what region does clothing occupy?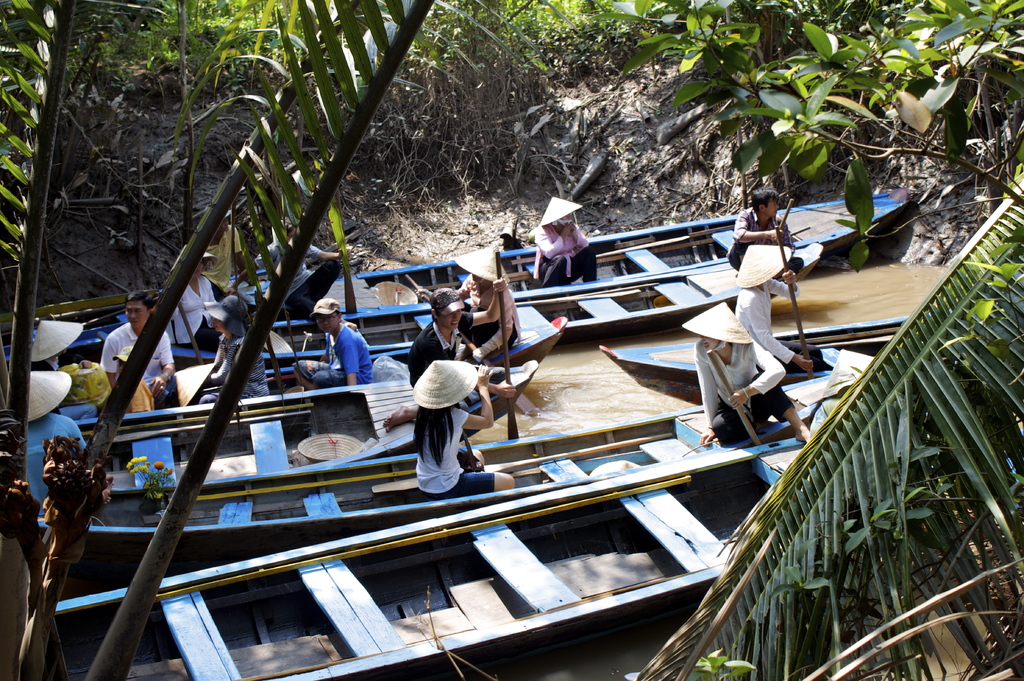
689,335,788,442.
